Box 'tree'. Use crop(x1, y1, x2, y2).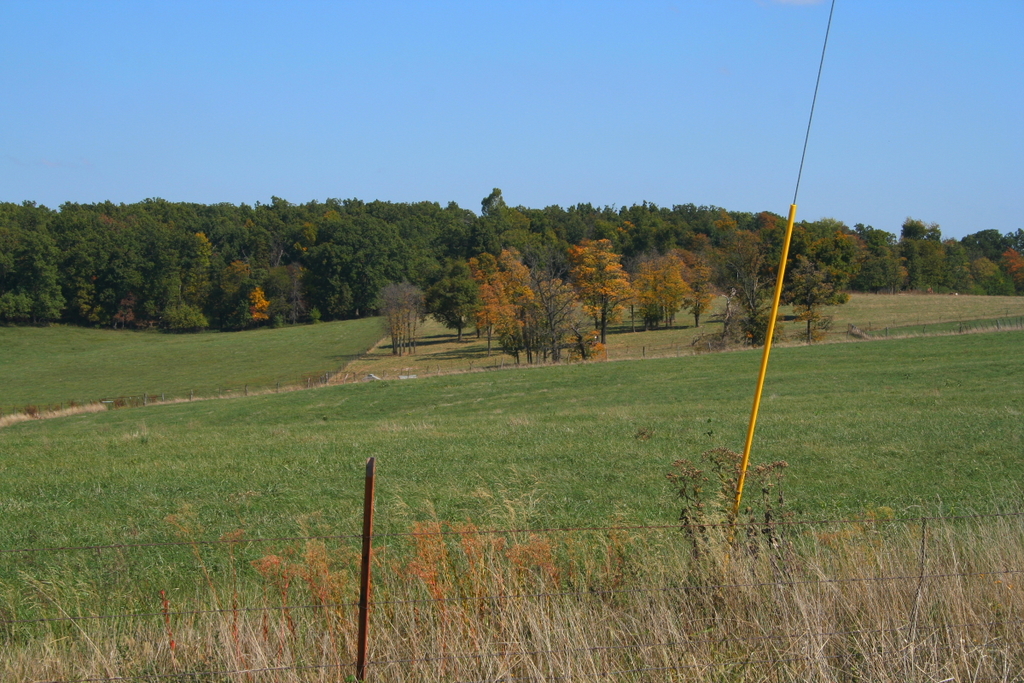
crop(1005, 249, 1023, 291).
